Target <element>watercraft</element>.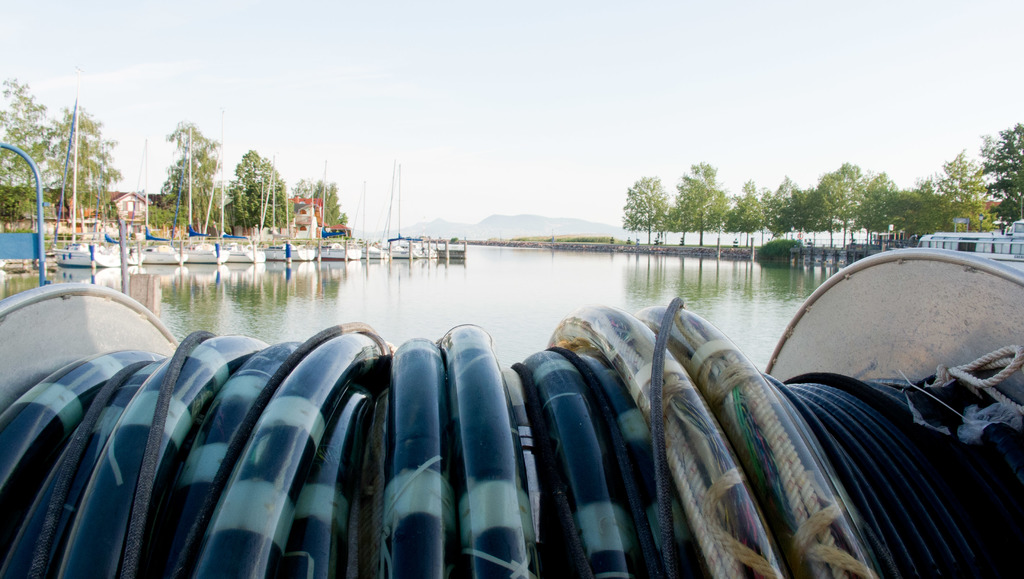
Target region: Rect(184, 241, 218, 263).
